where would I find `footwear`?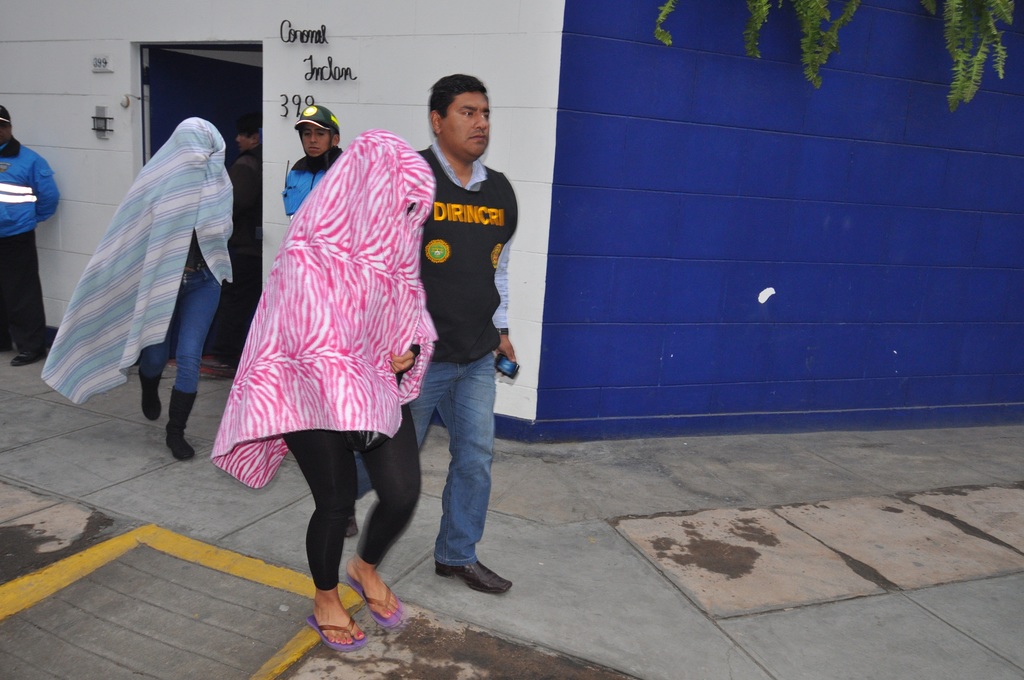
At Rect(13, 350, 42, 364).
